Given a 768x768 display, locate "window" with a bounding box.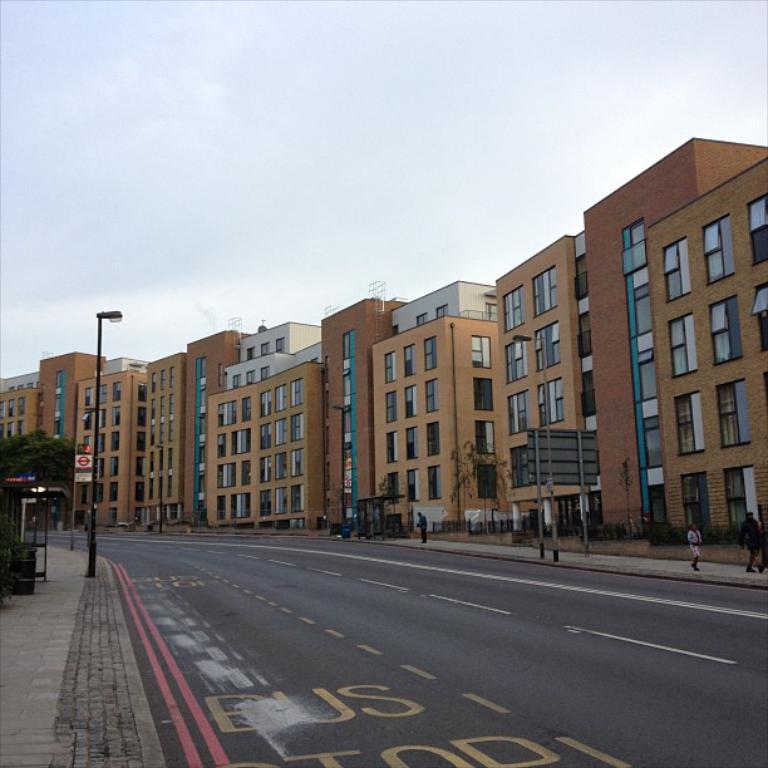
Located: (x1=532, y1=264, x2=553, y2=312).
